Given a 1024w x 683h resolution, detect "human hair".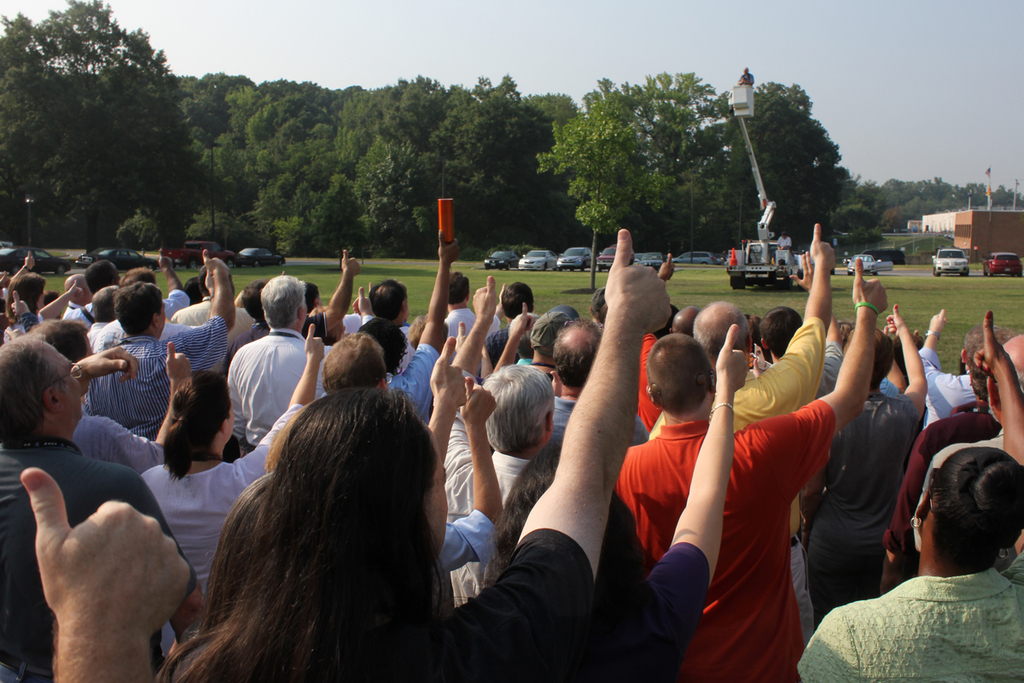
l=160, t=366, r=233, b=479.
